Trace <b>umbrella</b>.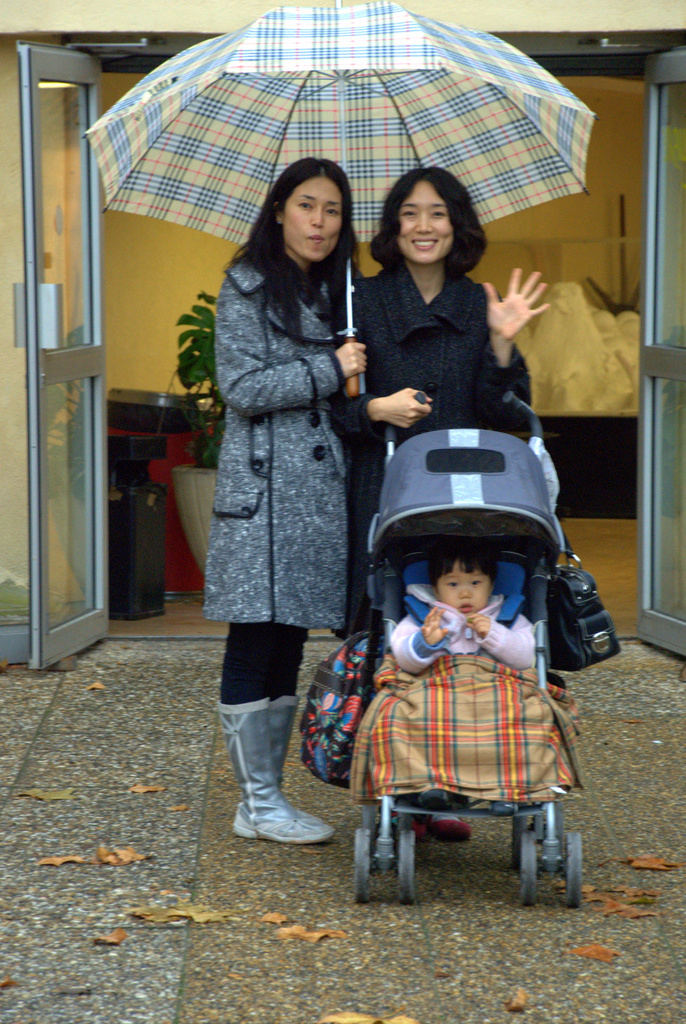
Traced to detection(84, 0, 598, 400).
